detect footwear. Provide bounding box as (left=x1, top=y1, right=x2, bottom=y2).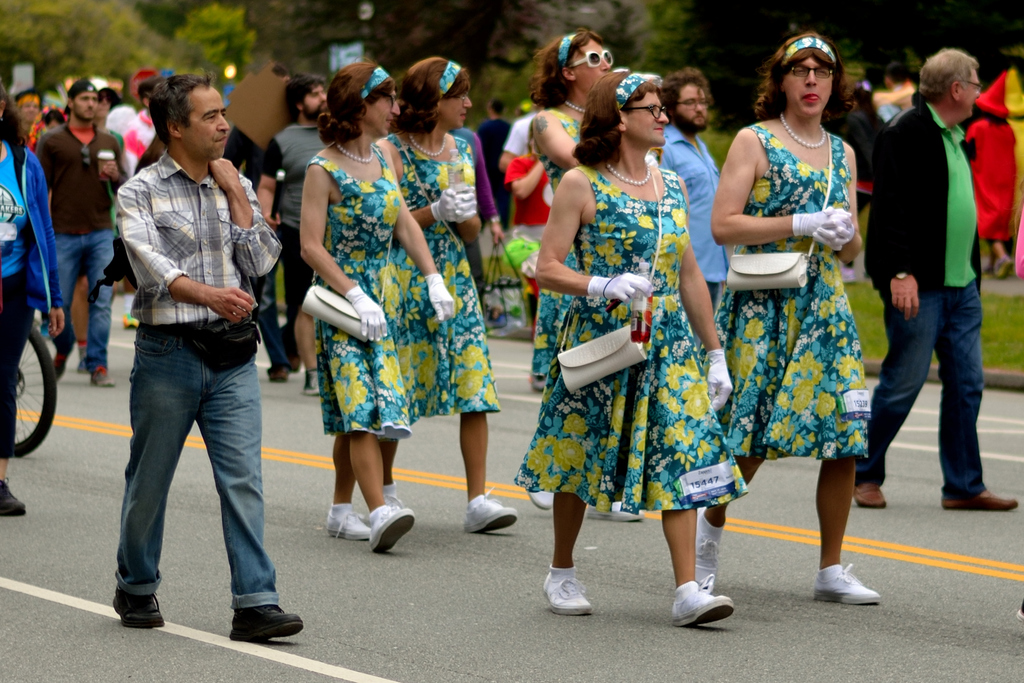
(left=110, top=593, right=166, bottom=627).
